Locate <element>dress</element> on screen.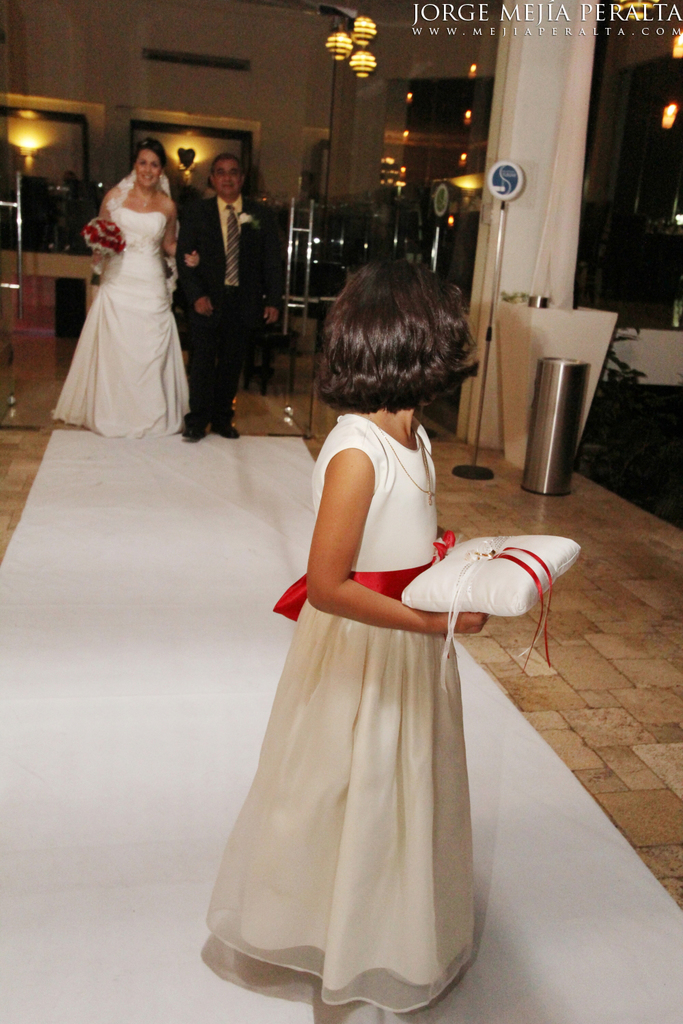
On screen at [48, 205, 188, 435].
